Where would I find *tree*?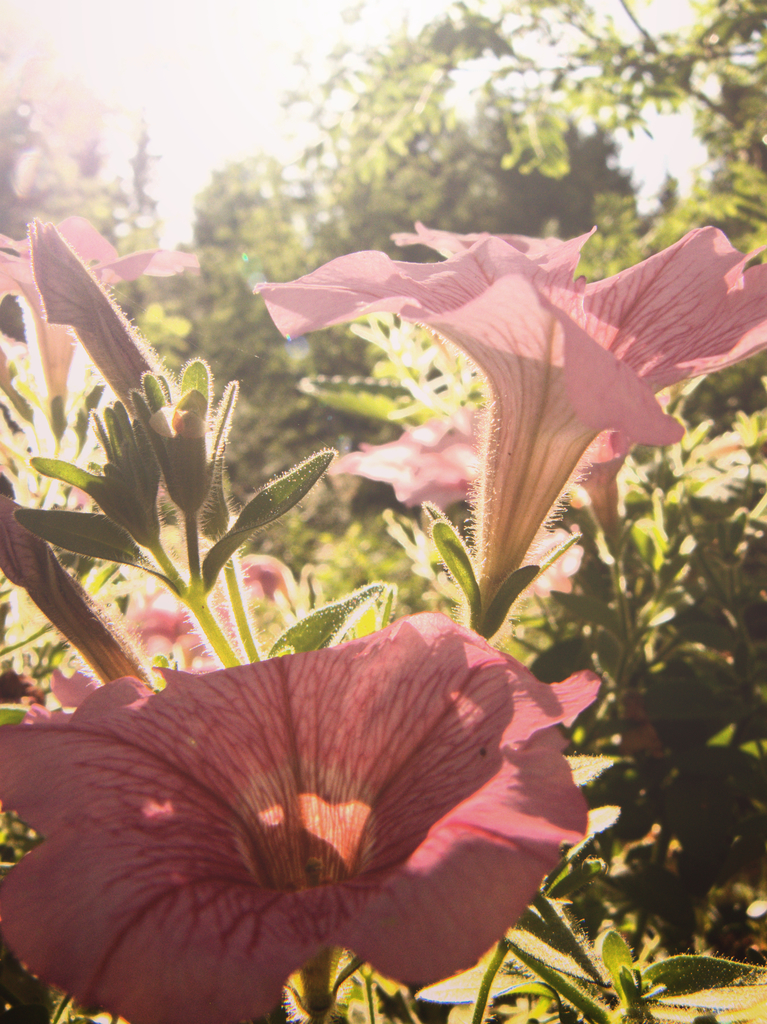
At 136 138 359 558.
